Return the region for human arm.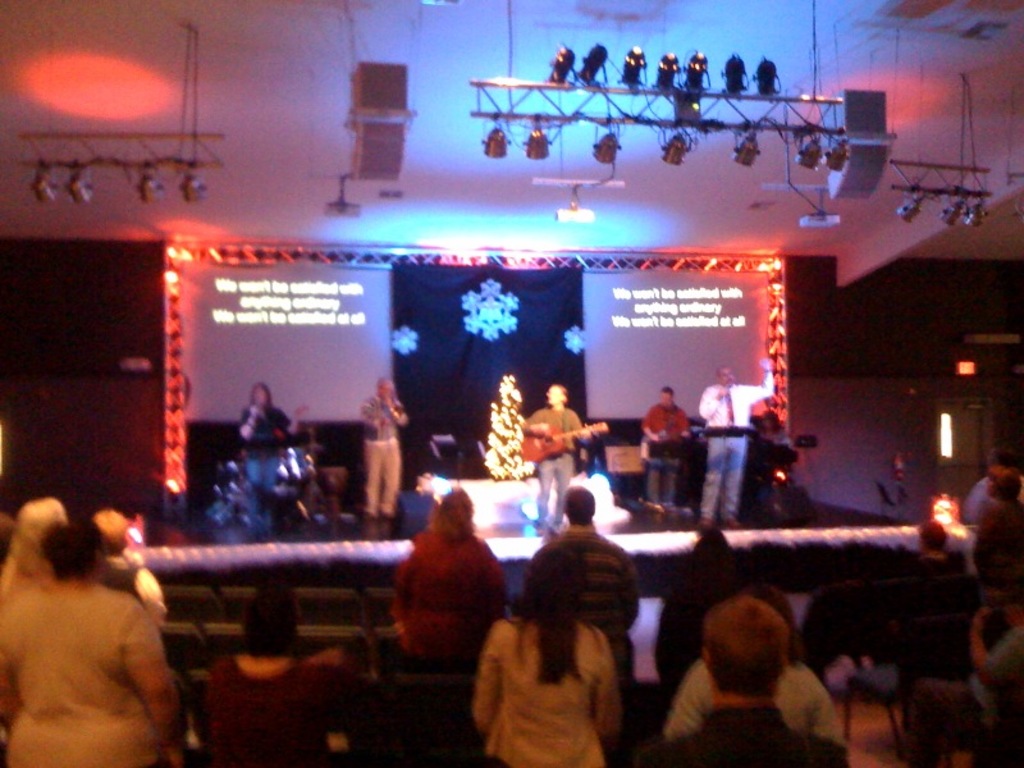
crop(585, 631, 625, 753).
